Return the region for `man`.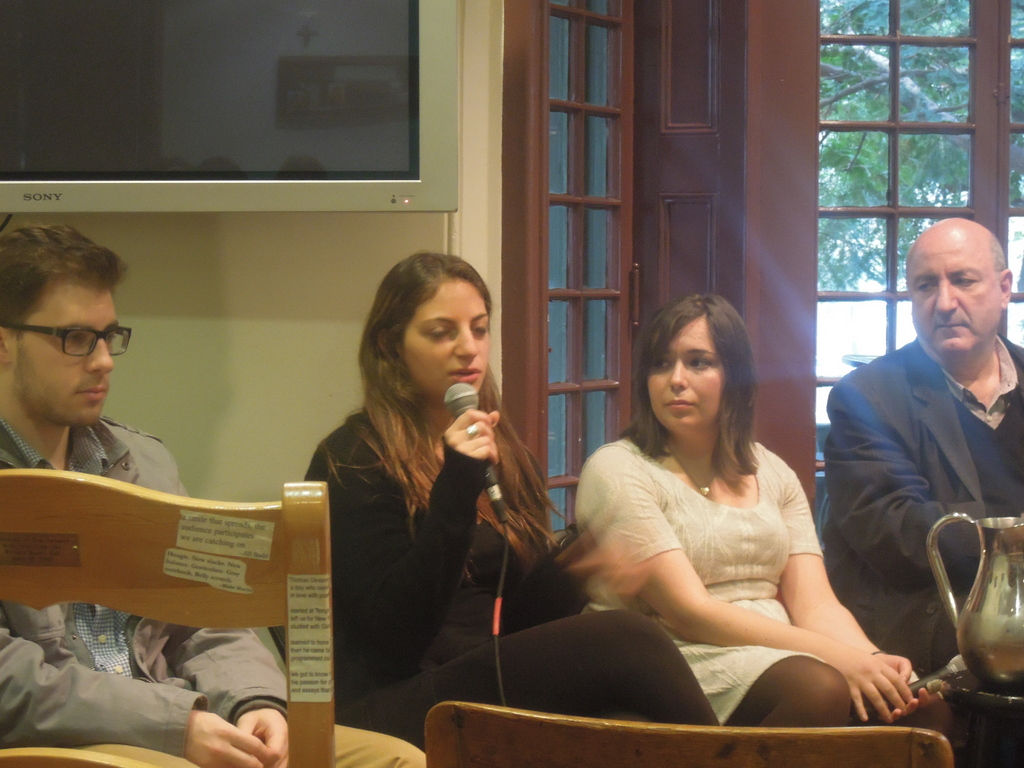
<region>812, 229, 1023, 707</region>.
